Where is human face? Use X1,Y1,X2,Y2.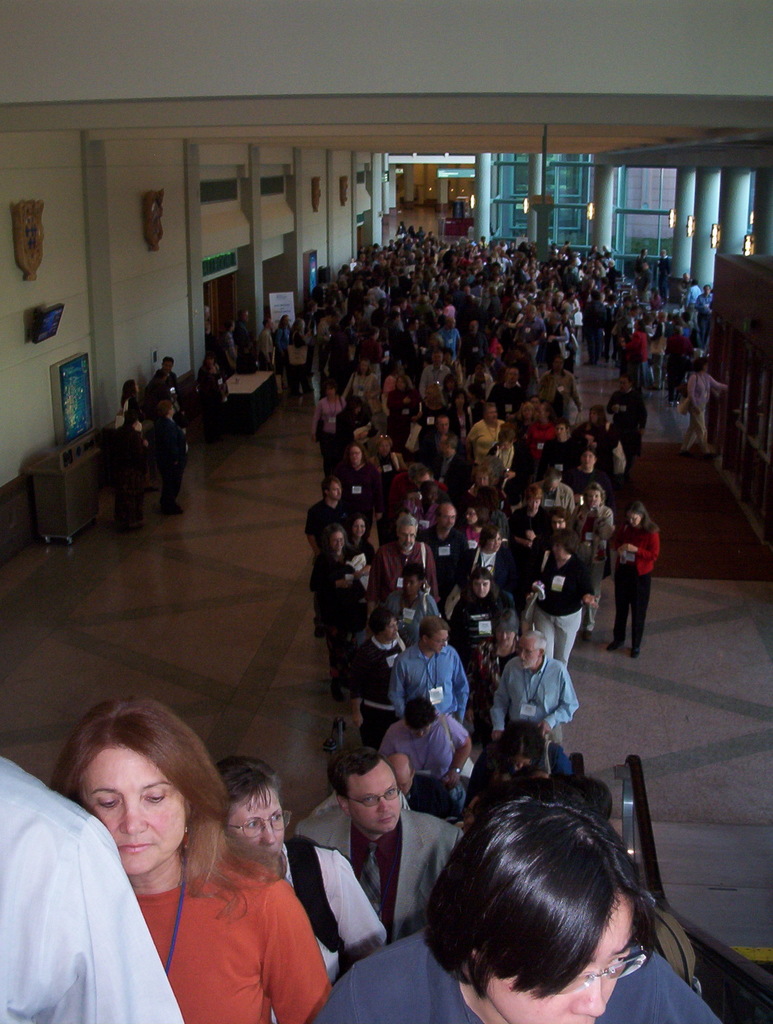
453,394,464,410.
